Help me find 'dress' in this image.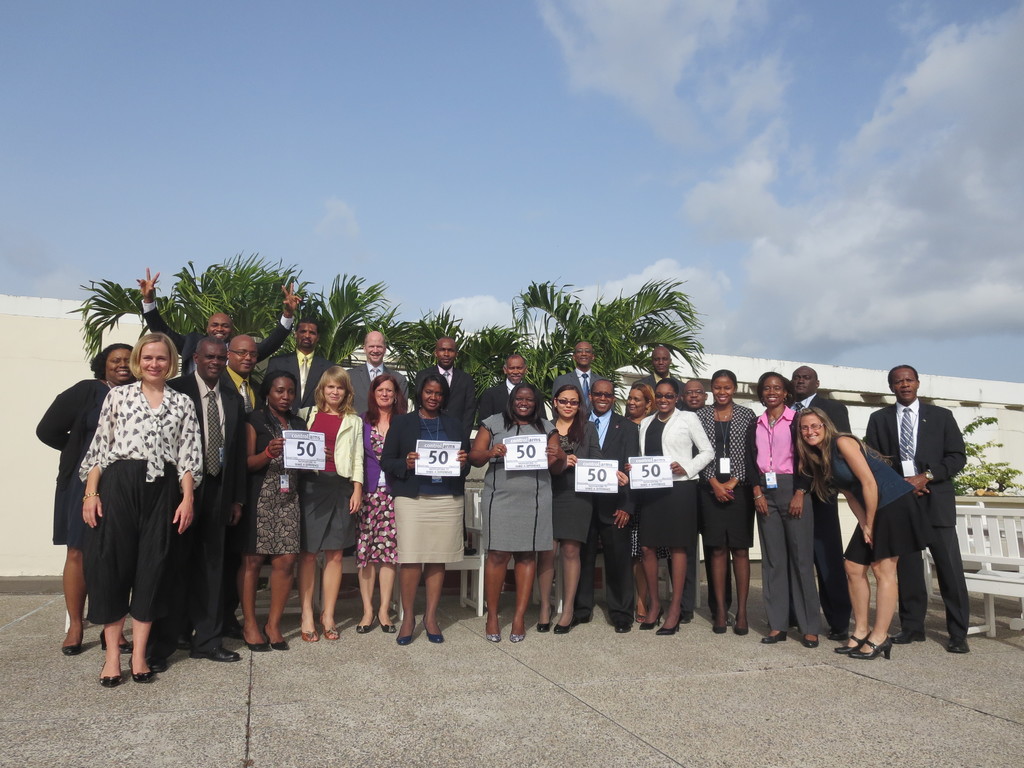
Found it: pyautogui.locateOnScreen(481, 414, 558, 553).
